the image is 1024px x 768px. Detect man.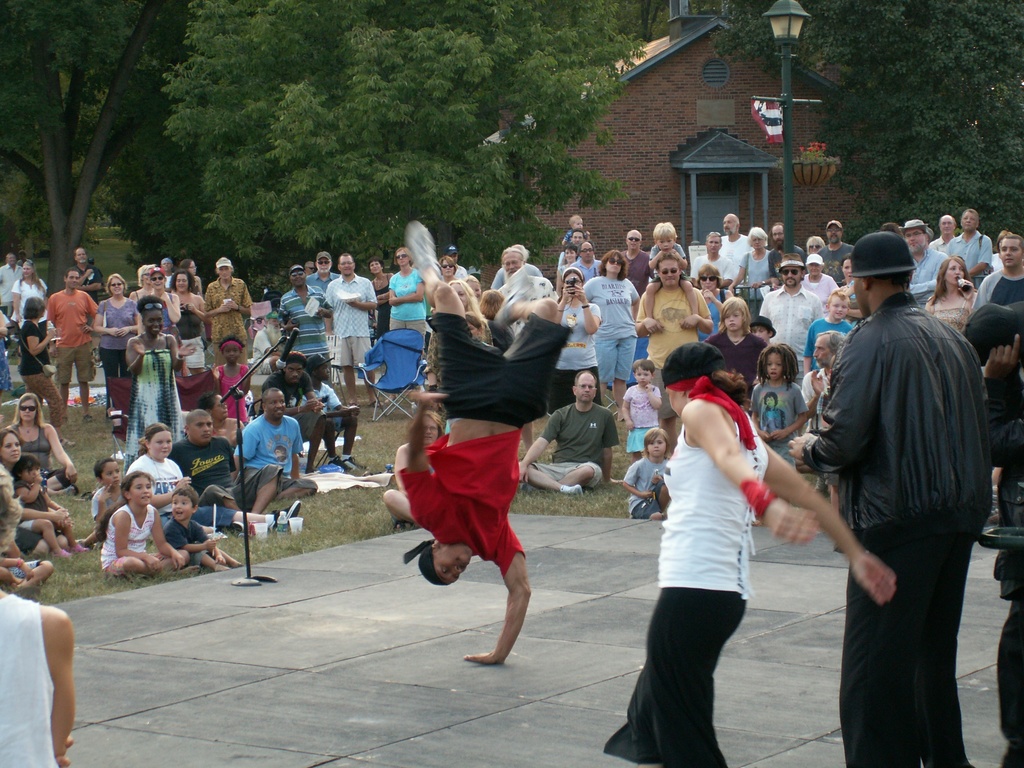
Detection: [272,264,333,379].
